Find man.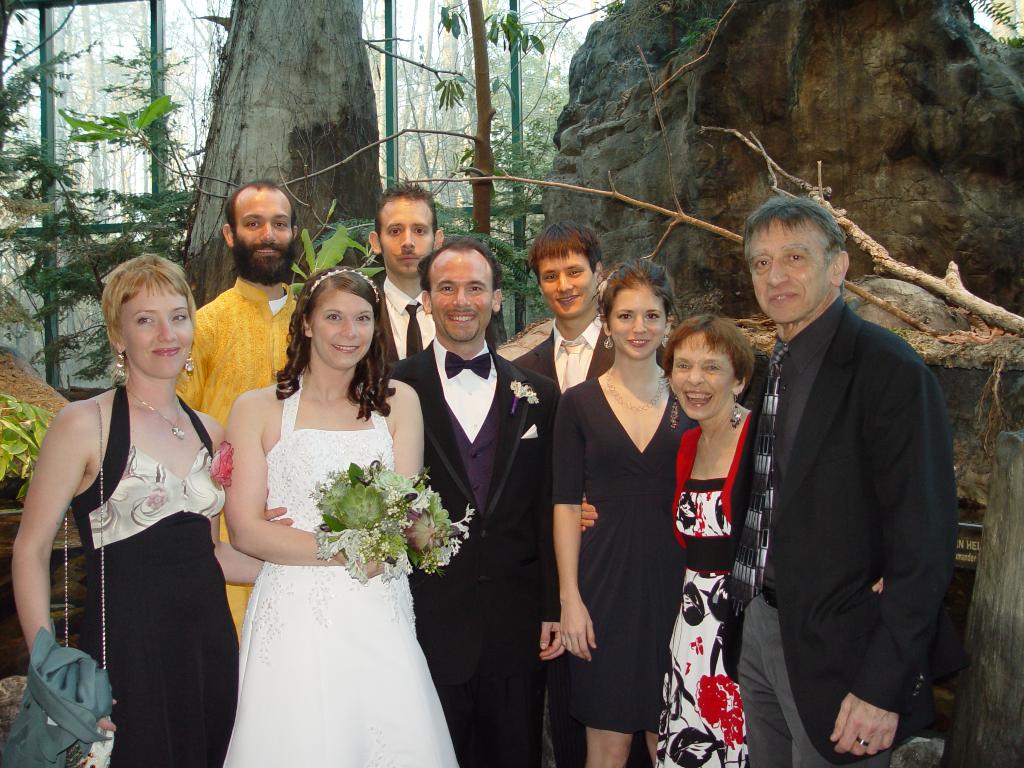
<box>511,232,673,410</box>.
